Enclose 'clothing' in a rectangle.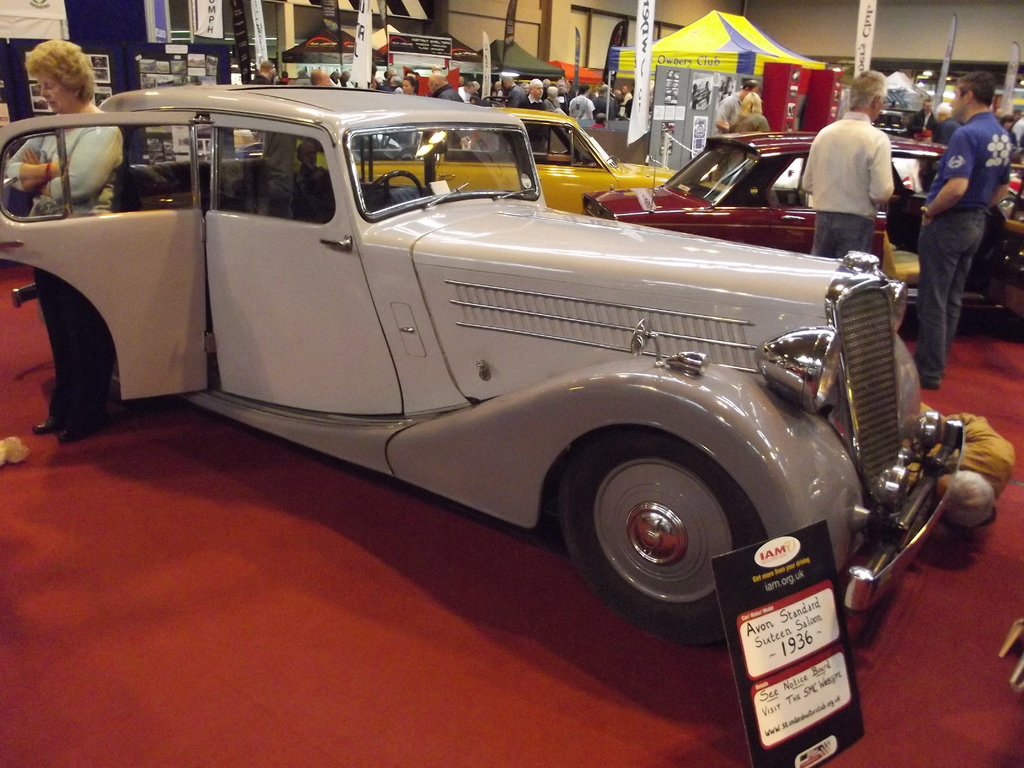
bbox=[245, 72, 268, 88].
